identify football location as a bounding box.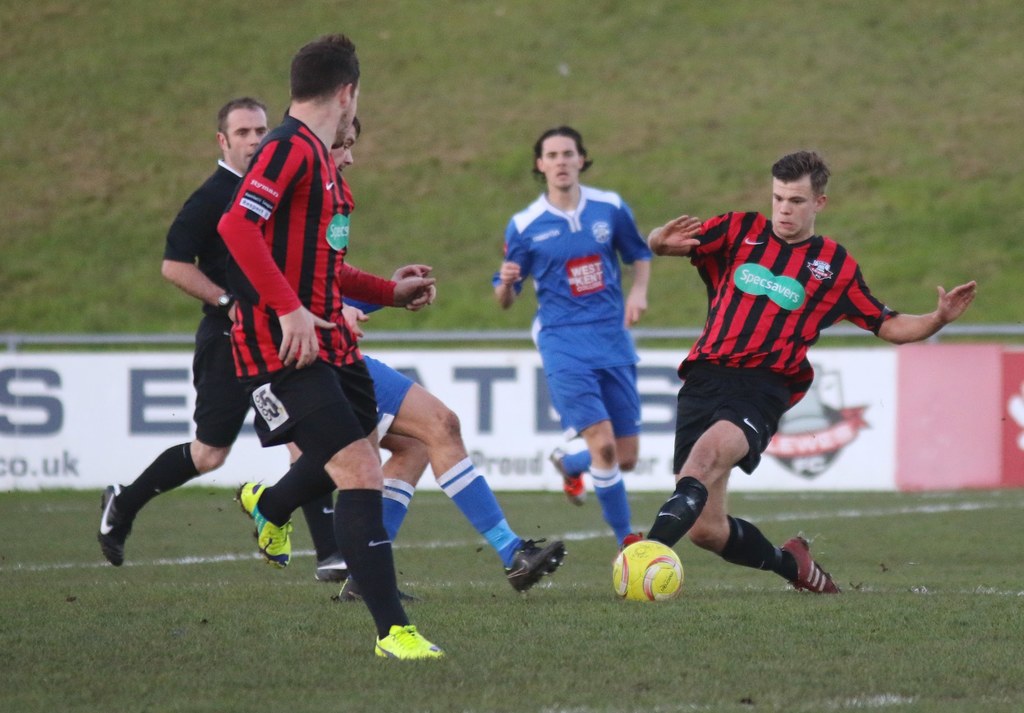
rect(611, 536, 681, 602).
